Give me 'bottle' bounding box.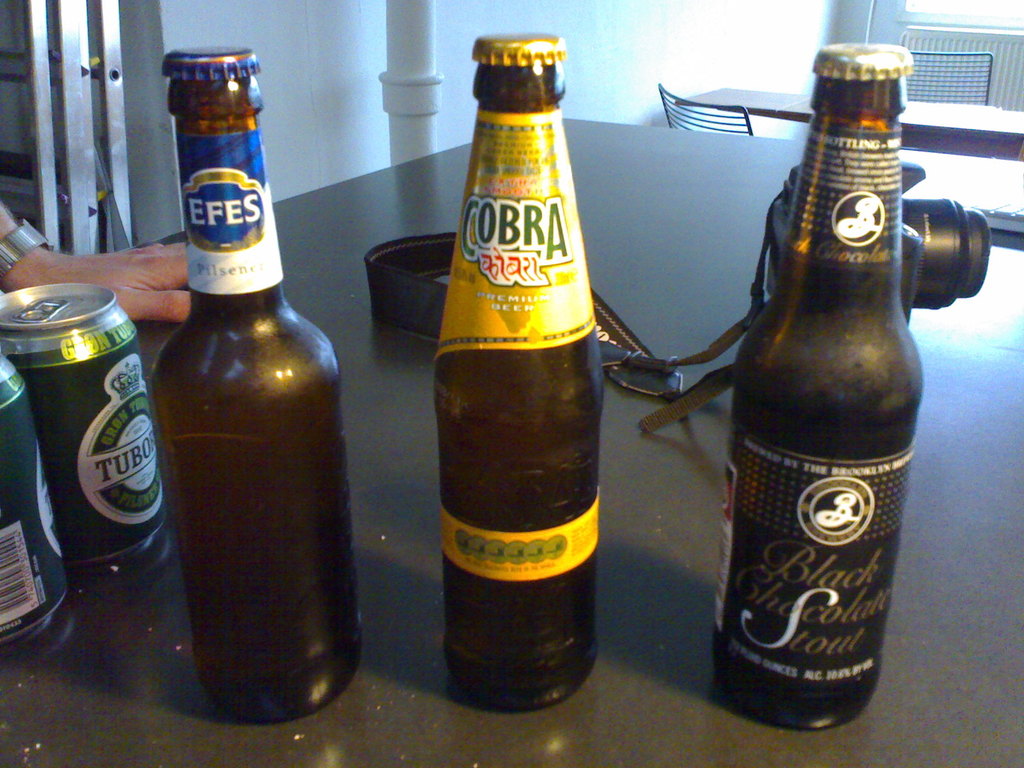
bbox=(145, 42, 372, 727).
